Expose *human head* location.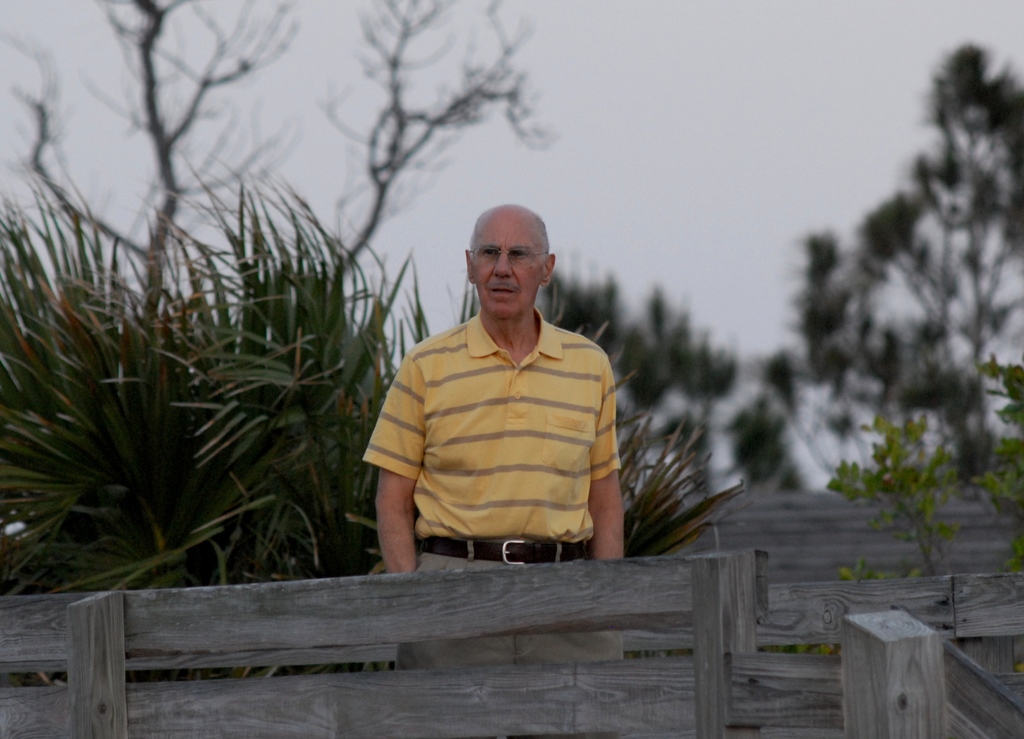
Exposed at detection(470, 204, 561, 300).
